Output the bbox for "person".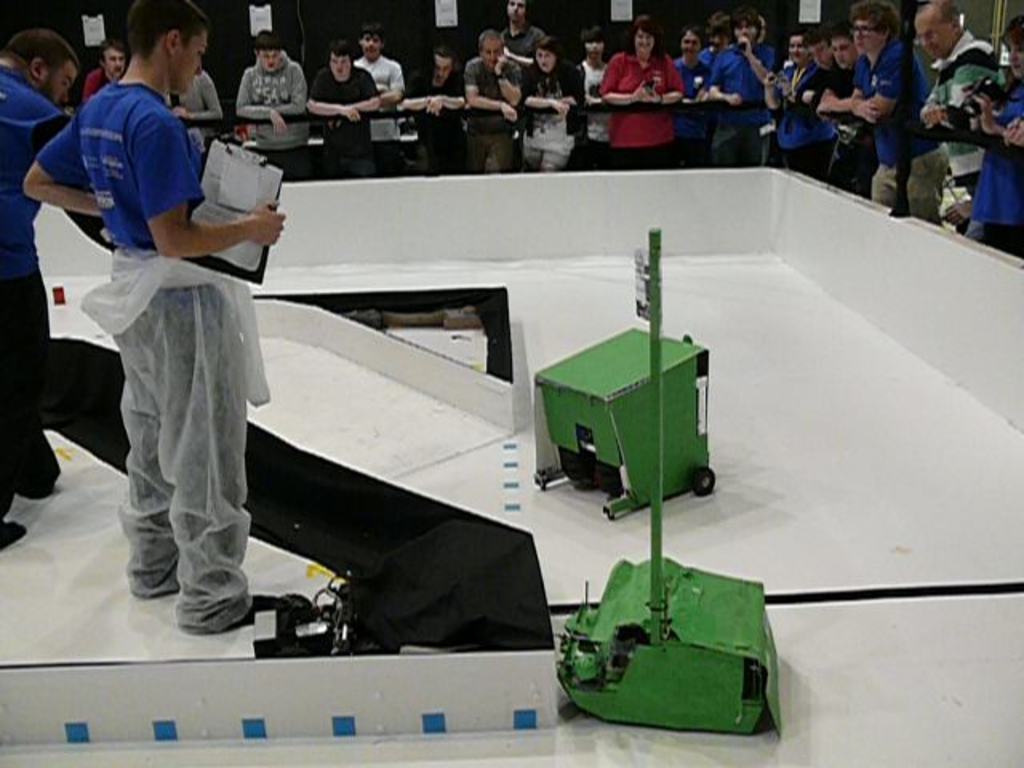
left=712, top=6, right=774, bottom=166.
